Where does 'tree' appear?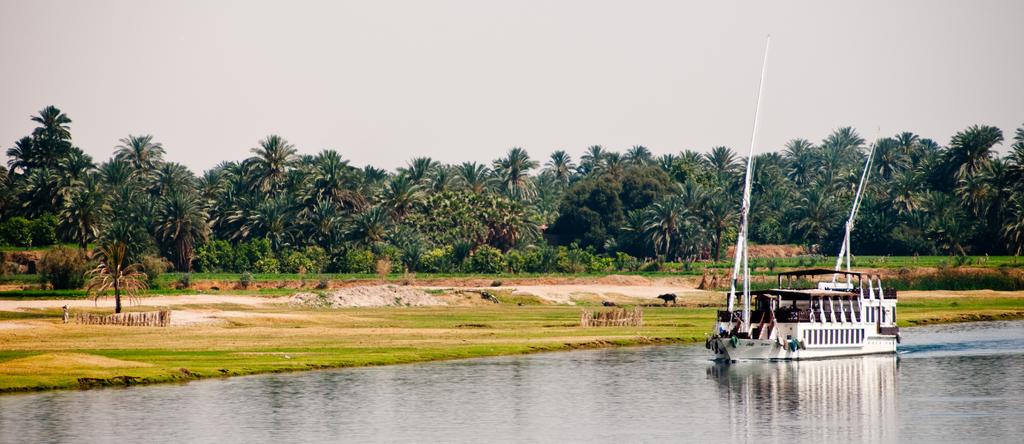
Appears at {"x1": 115, "y1": 148, "x2": 215, "y2": 275}.
